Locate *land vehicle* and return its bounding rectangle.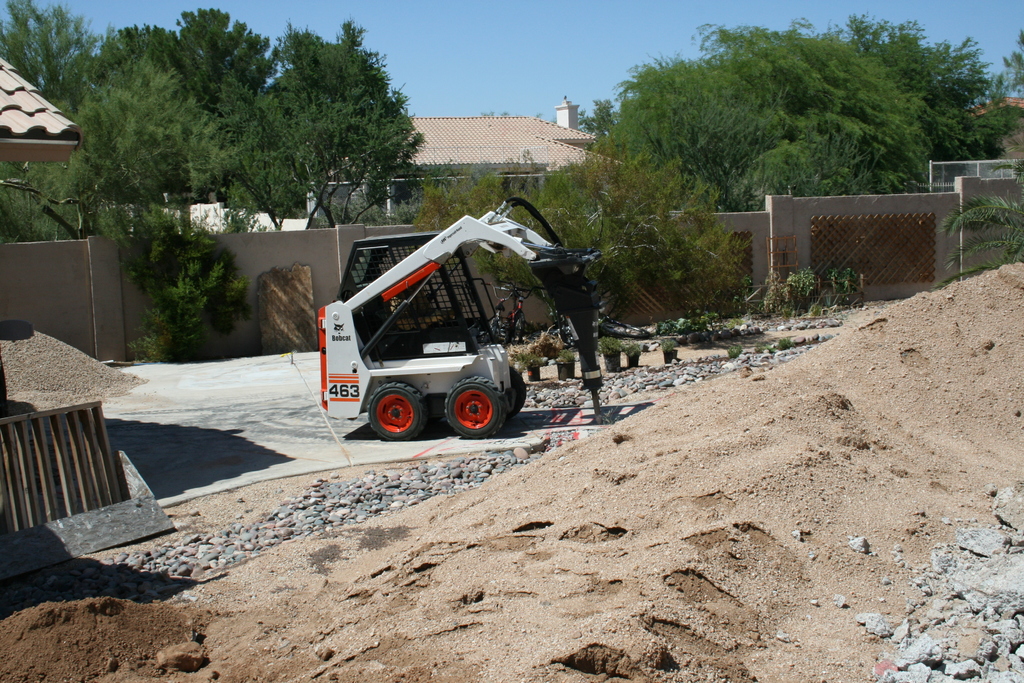
crop(326, 213, 616, 449).
